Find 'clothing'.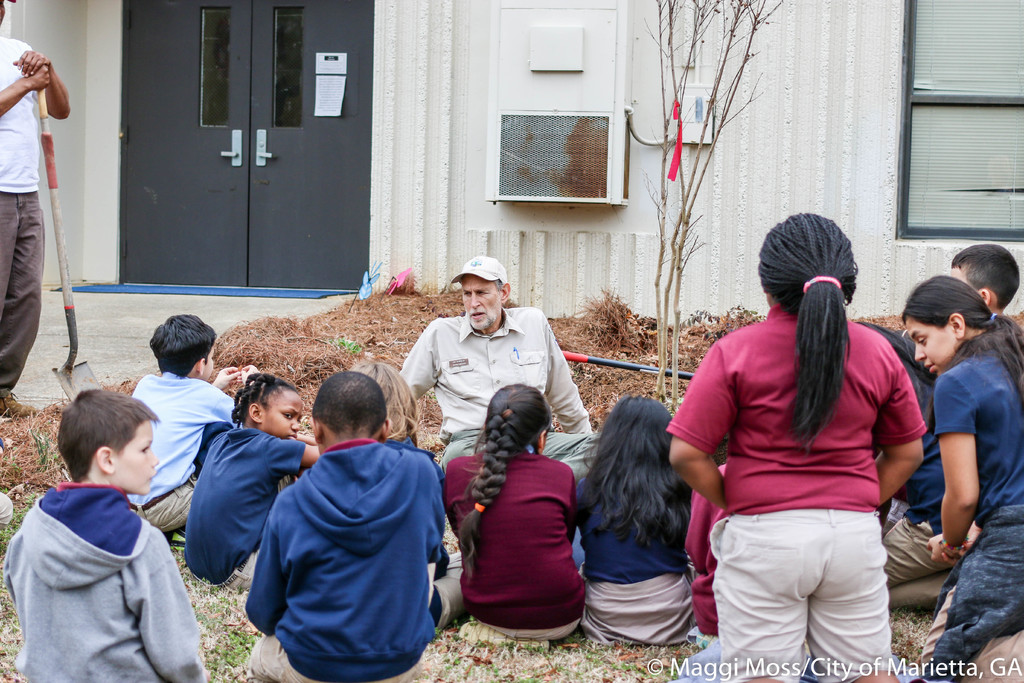
crop(4, 483, 206, 682).
